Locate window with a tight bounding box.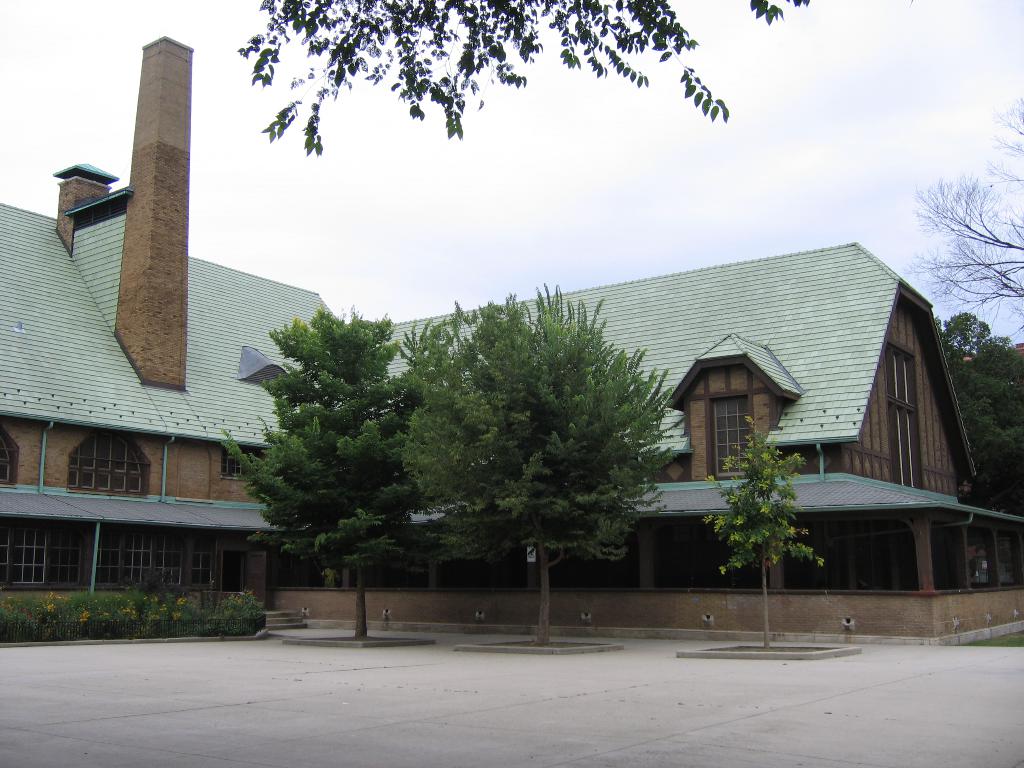
[707, 394, 748, 471].
